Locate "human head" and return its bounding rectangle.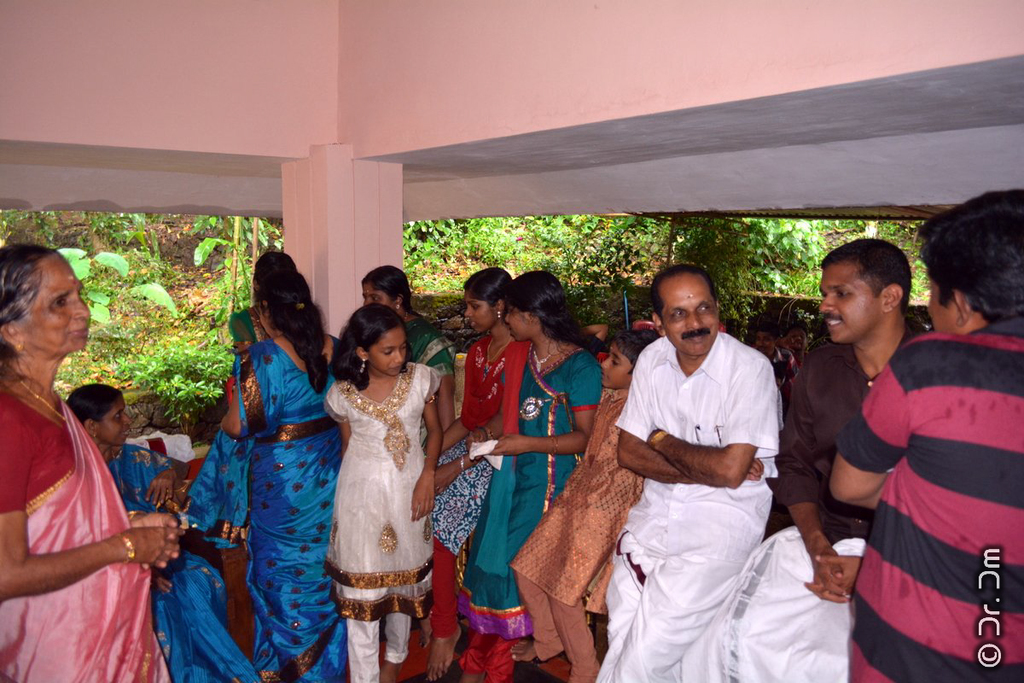
817 239 911 343.
